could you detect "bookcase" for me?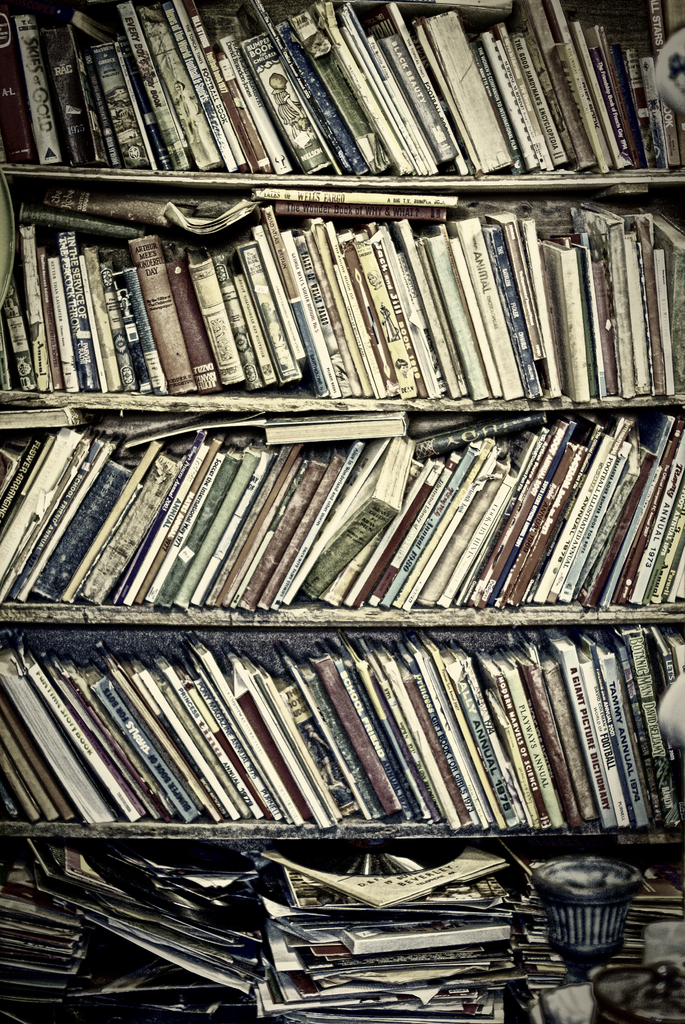
Detection result: pyautogui.locateOnScreen(0, 0, 684, 1023).
